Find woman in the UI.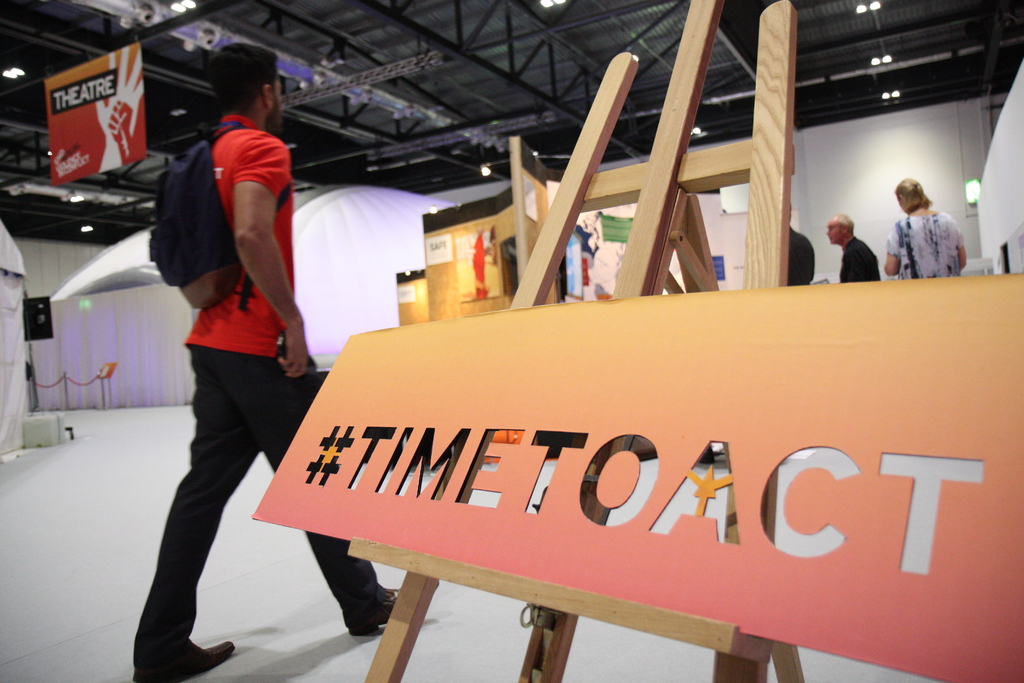
UI element at detection(884, 177, 967, 279).
